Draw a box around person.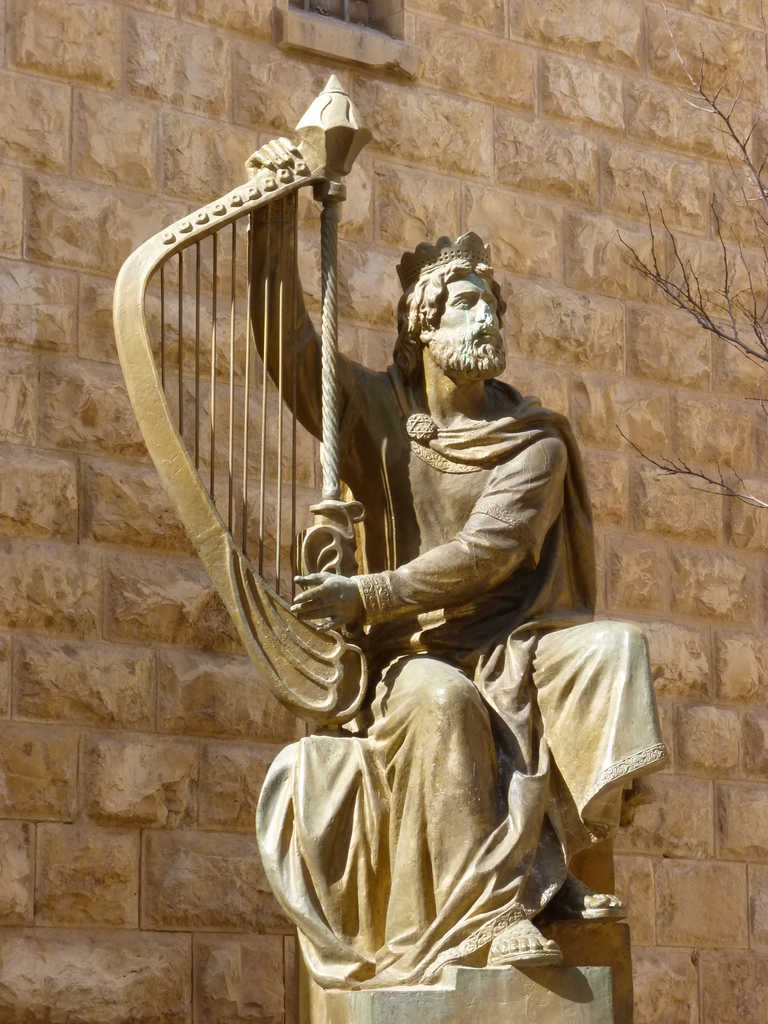
detection(240, 140, 663, 986).
